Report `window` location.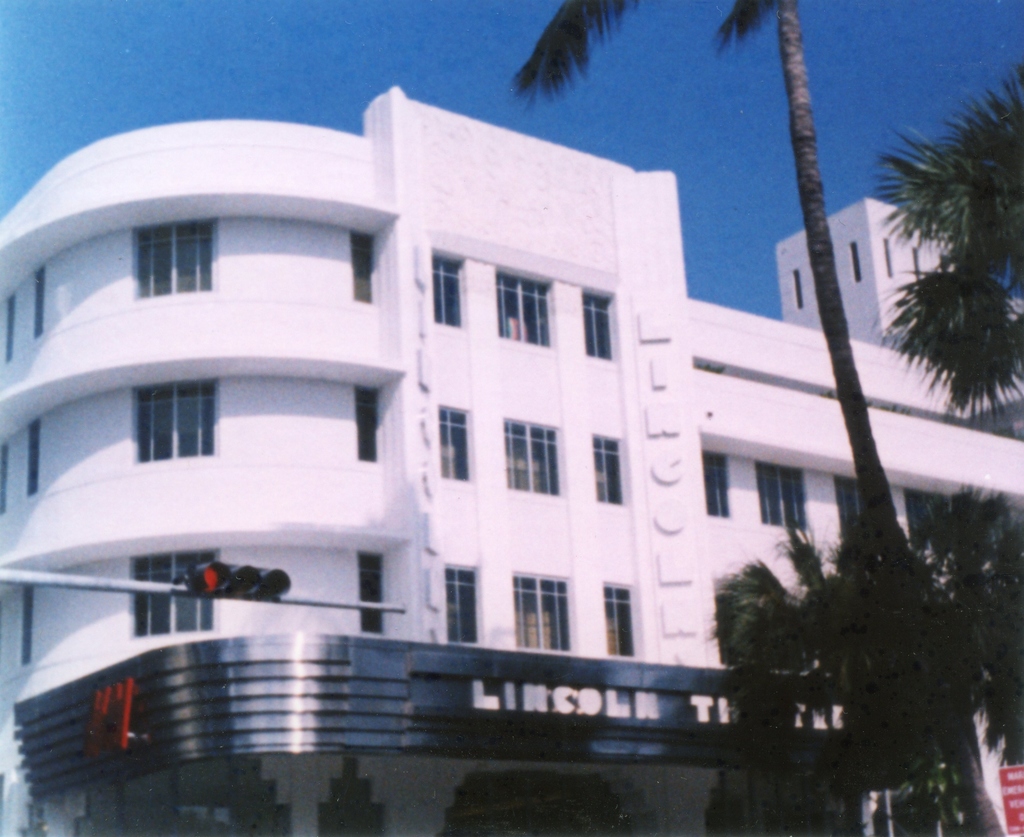
Report: [602,579,636,658].
